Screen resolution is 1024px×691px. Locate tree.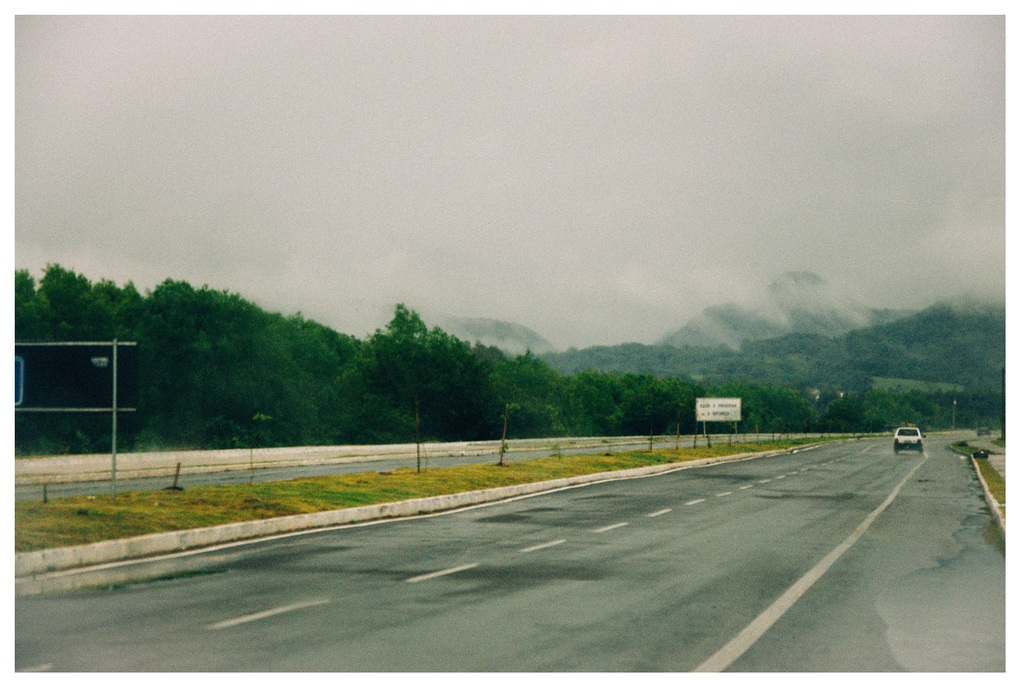
[left=33, top=259, right=90, bottom=334].
